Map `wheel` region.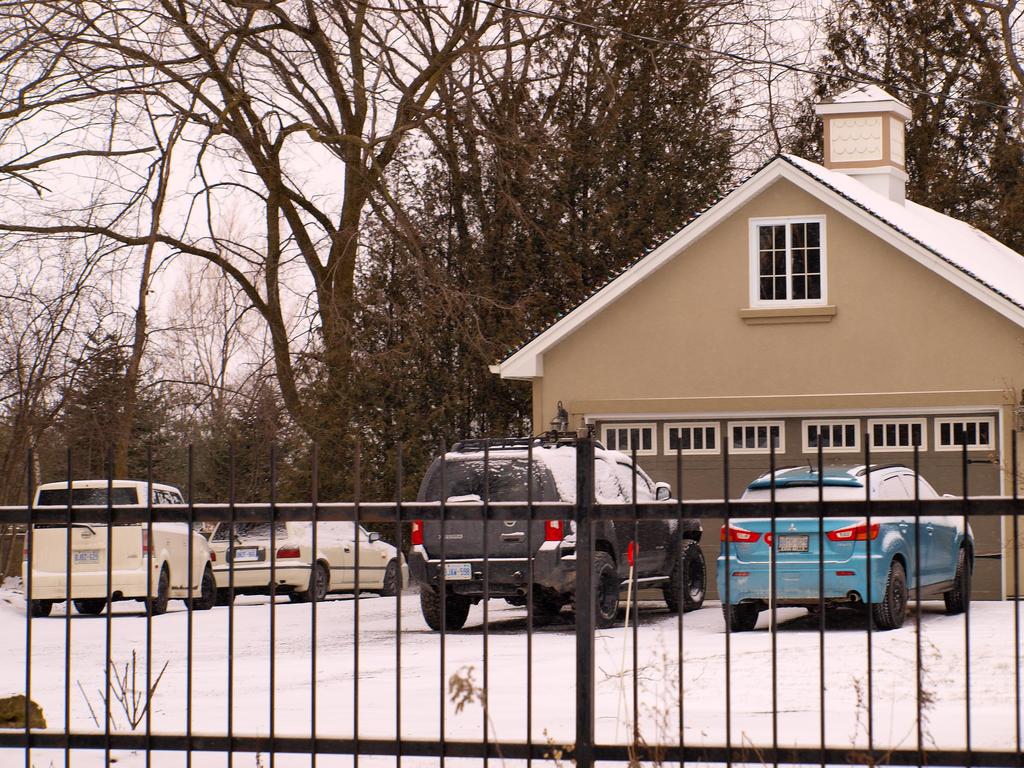
Mapped to {"left": 865, "top": 566, "right": 903, "bottom": 625}.
